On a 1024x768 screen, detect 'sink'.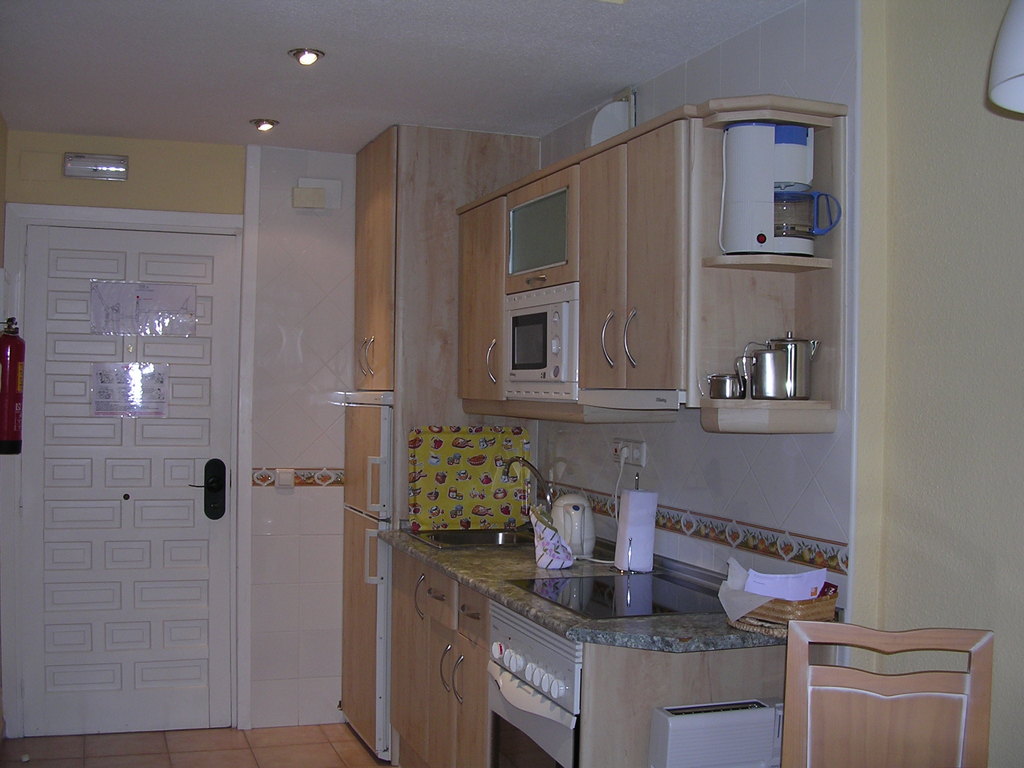
x1=408 y1=456 x2=557 y2=555.
